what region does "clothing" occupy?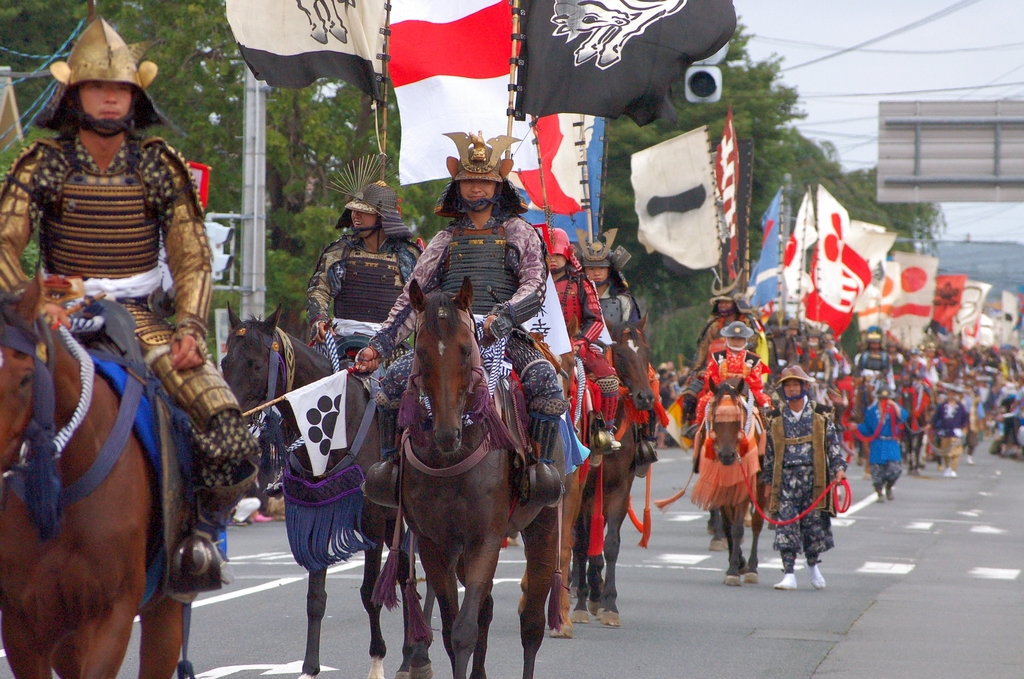
{"x1": 681, "y1": 313, "x2": 757, "y2": 411}.
